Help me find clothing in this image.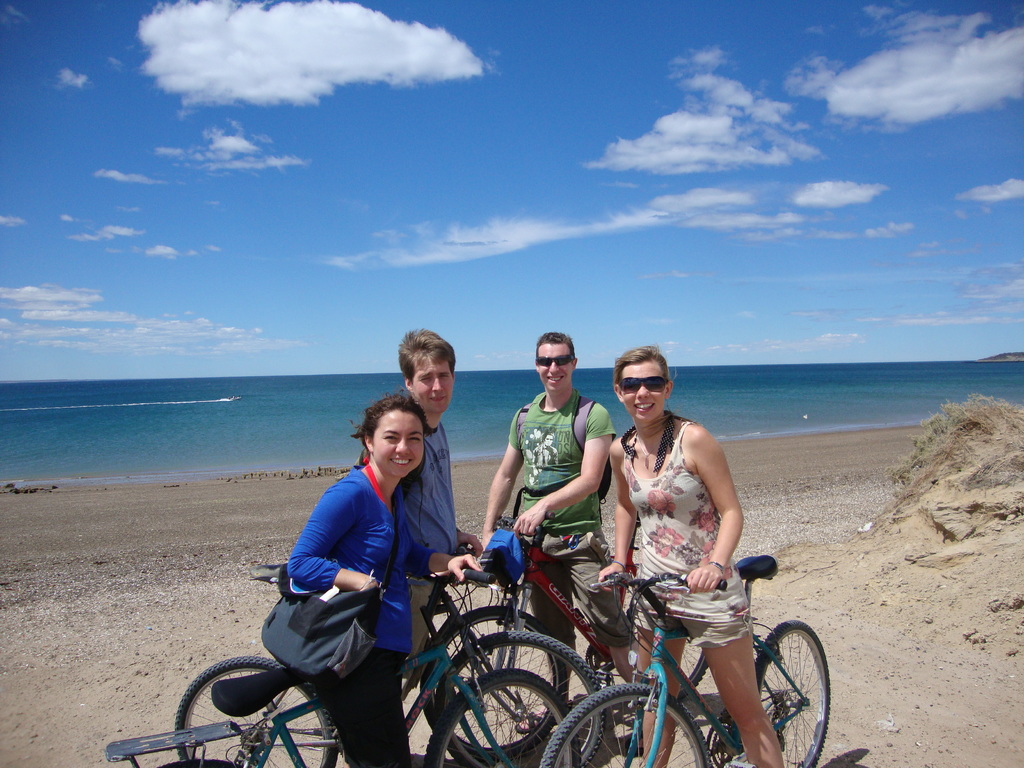
Found it: 286, 466, 445, 764.
